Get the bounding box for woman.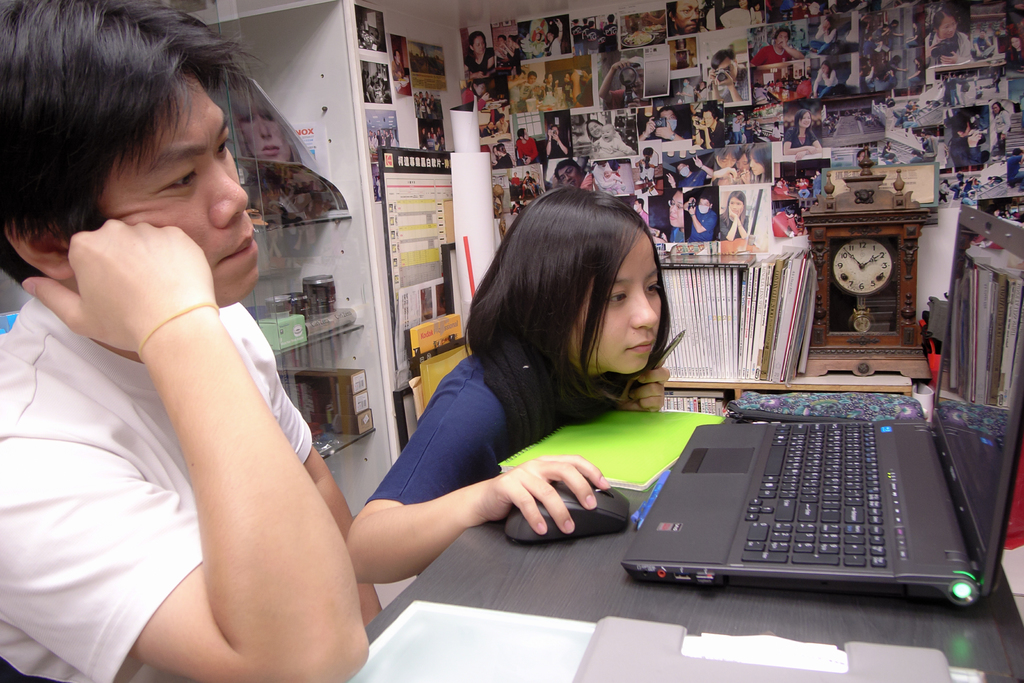
region(552, 160, 591, 193).
